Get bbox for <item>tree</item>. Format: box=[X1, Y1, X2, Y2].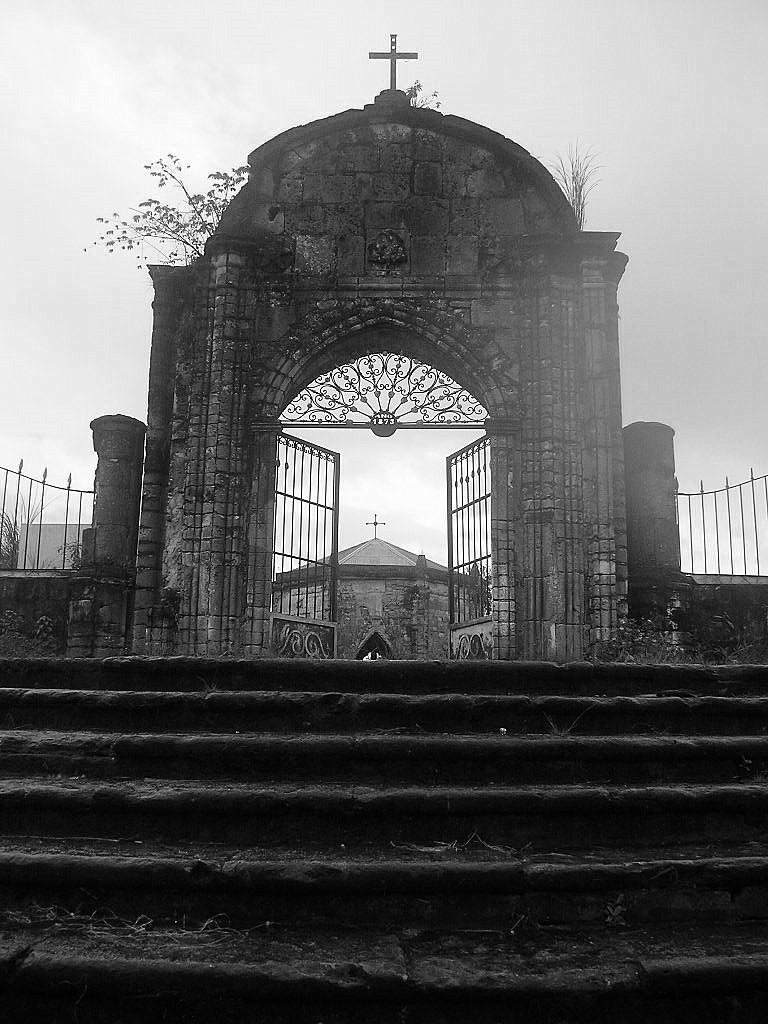
box=[562, 143, 608, 239].
